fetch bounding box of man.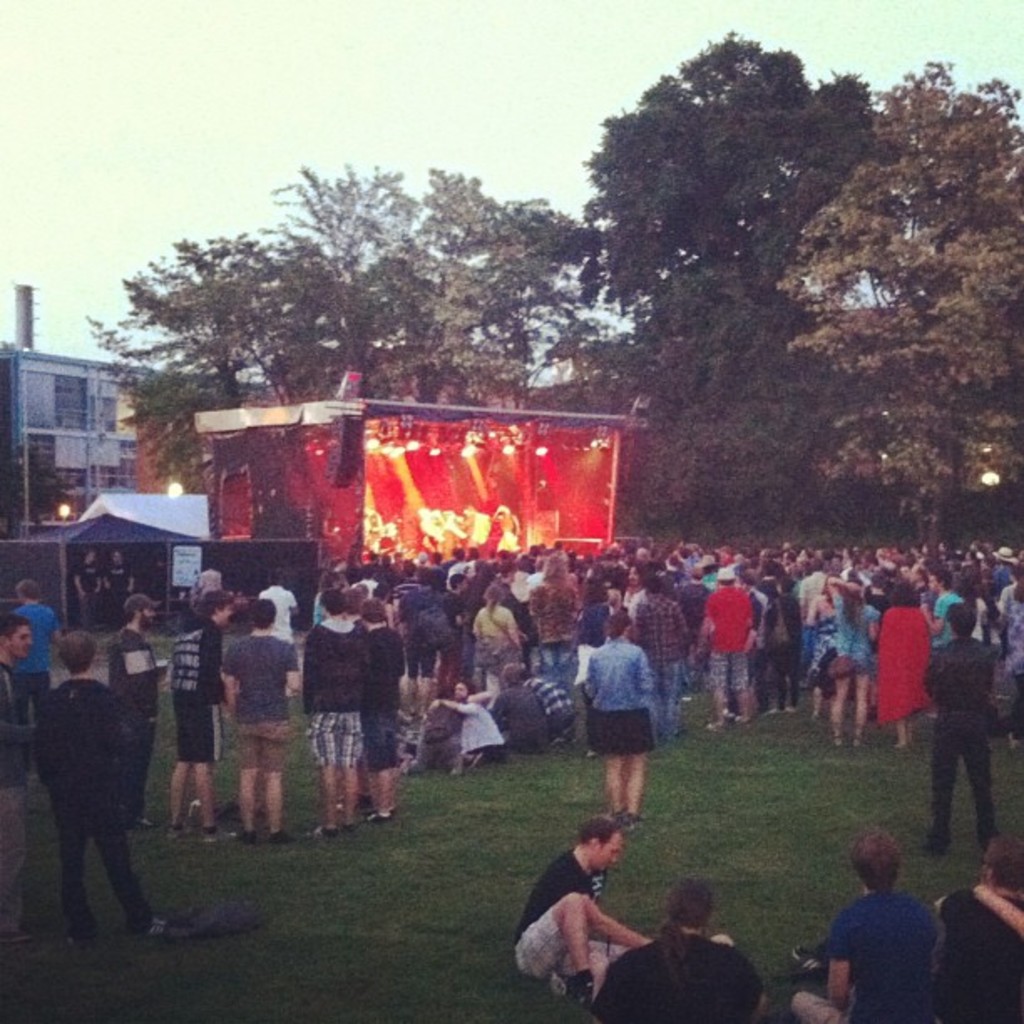
Bbox: x1=925, y1=591, x2=999, y2=857.
